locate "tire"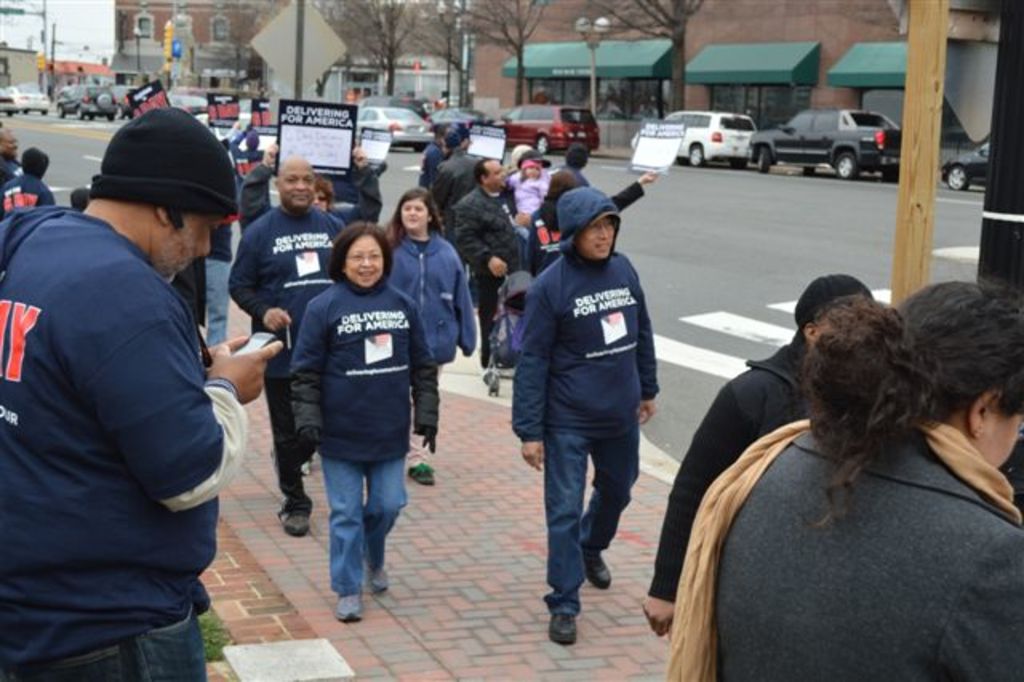
754,144,774,173
